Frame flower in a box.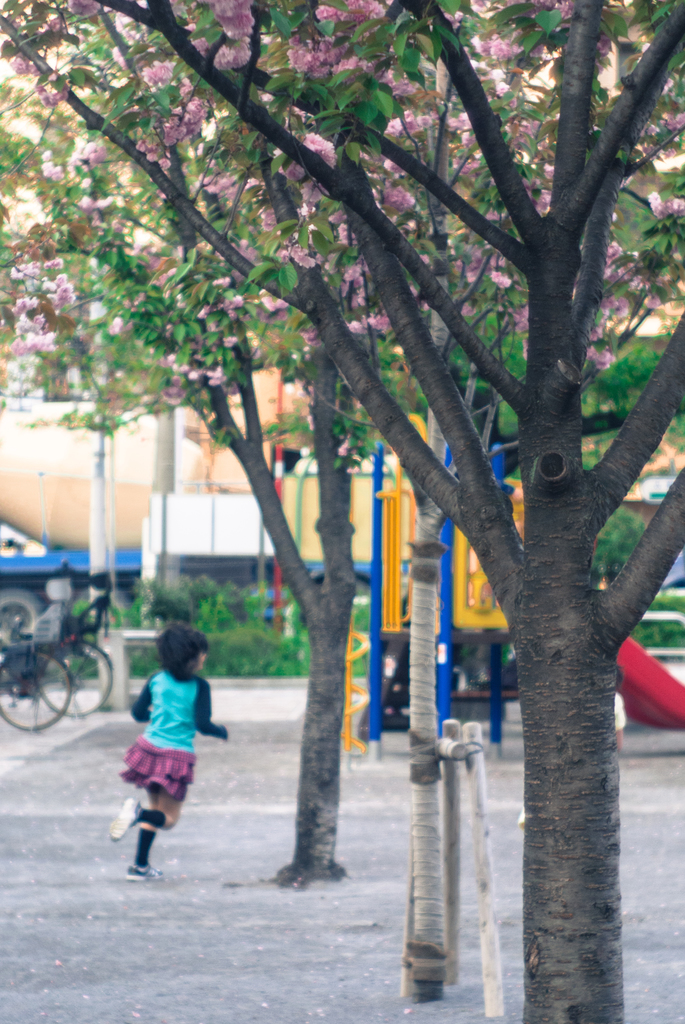
(46, 275, 81, 307).
